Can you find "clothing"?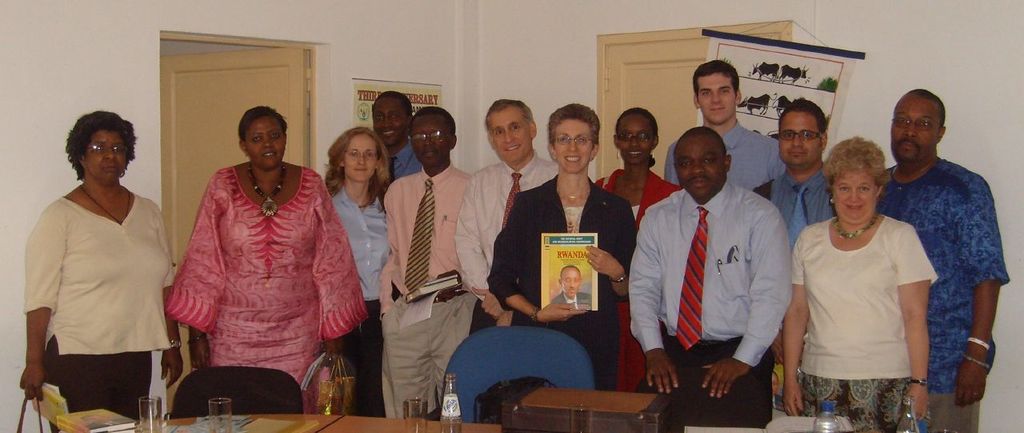
Yes, bounding box: 628, 187, 793, 432.
